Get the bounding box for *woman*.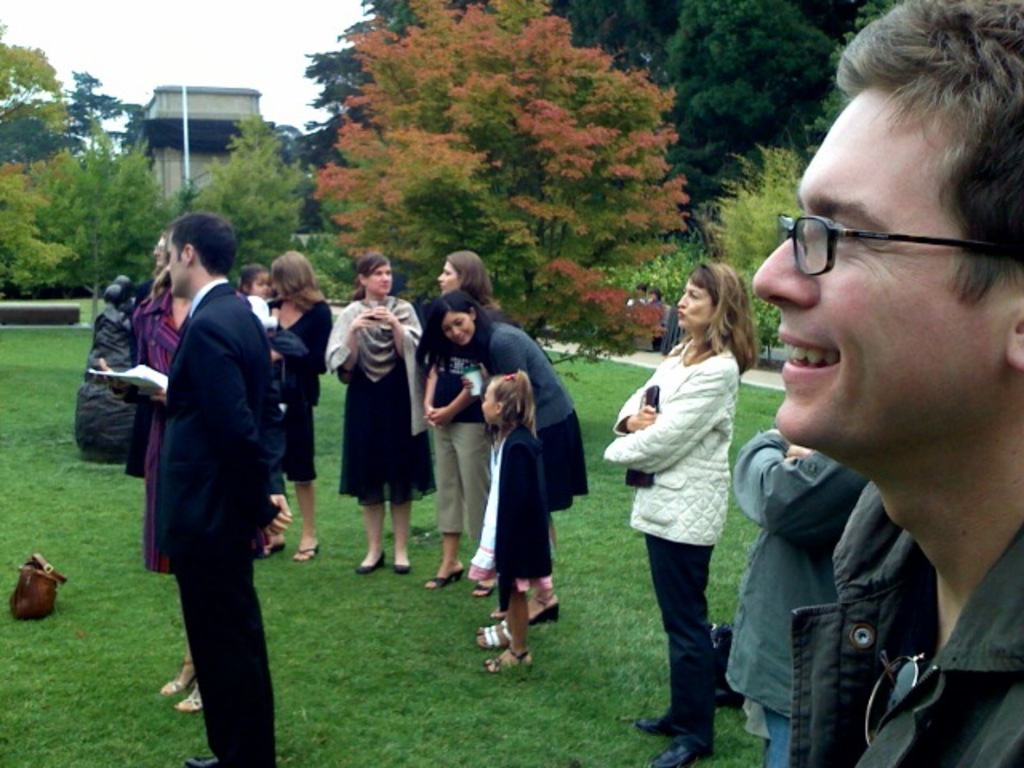
Rect(325, 248, 429, 576).
